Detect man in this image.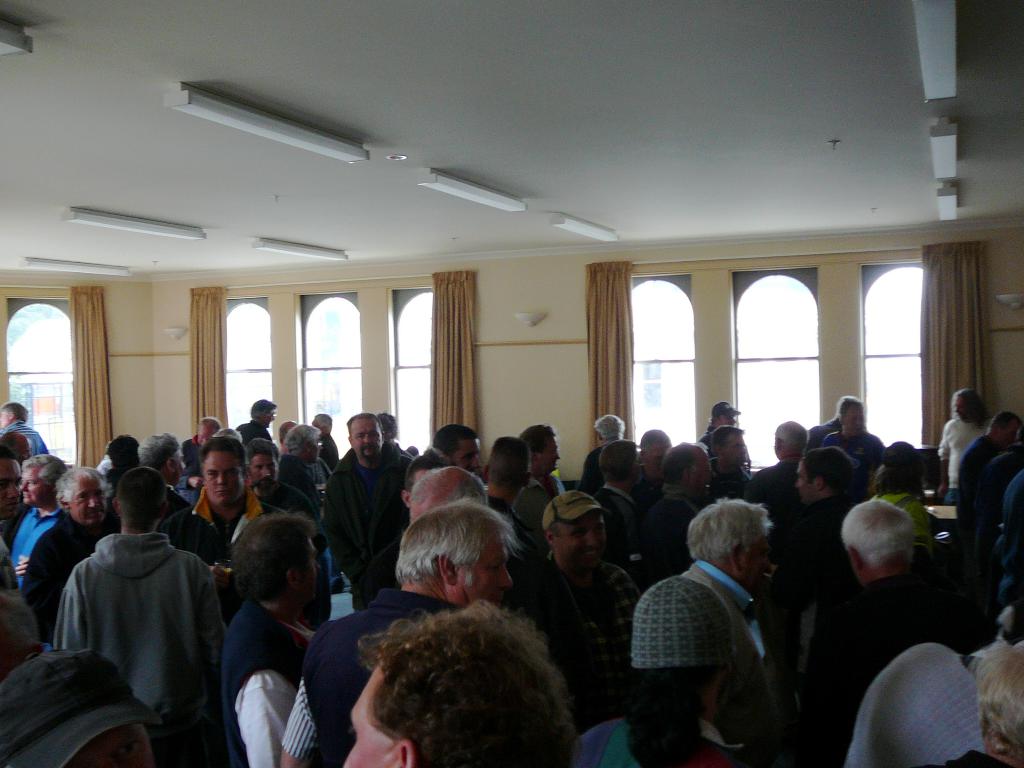
Detection: {"left": 504, "top": 424, "right": 584, "bottom": 514}.
